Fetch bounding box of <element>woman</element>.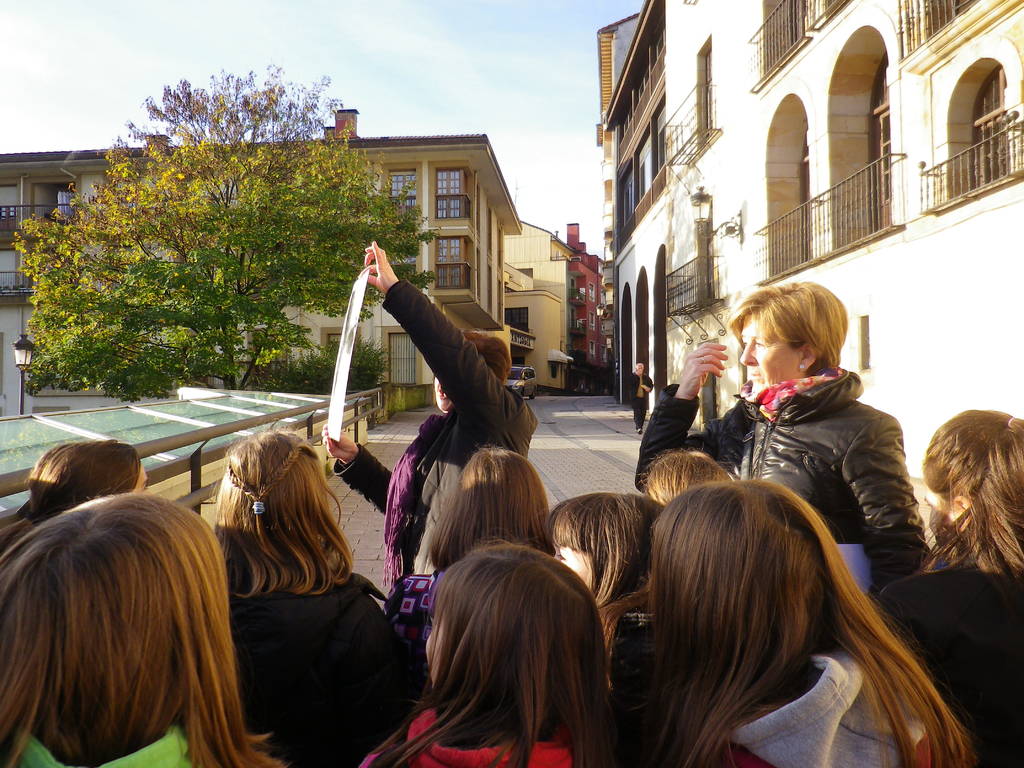
Bbox: x1=0 y1=436 x2=150 y2=559.
